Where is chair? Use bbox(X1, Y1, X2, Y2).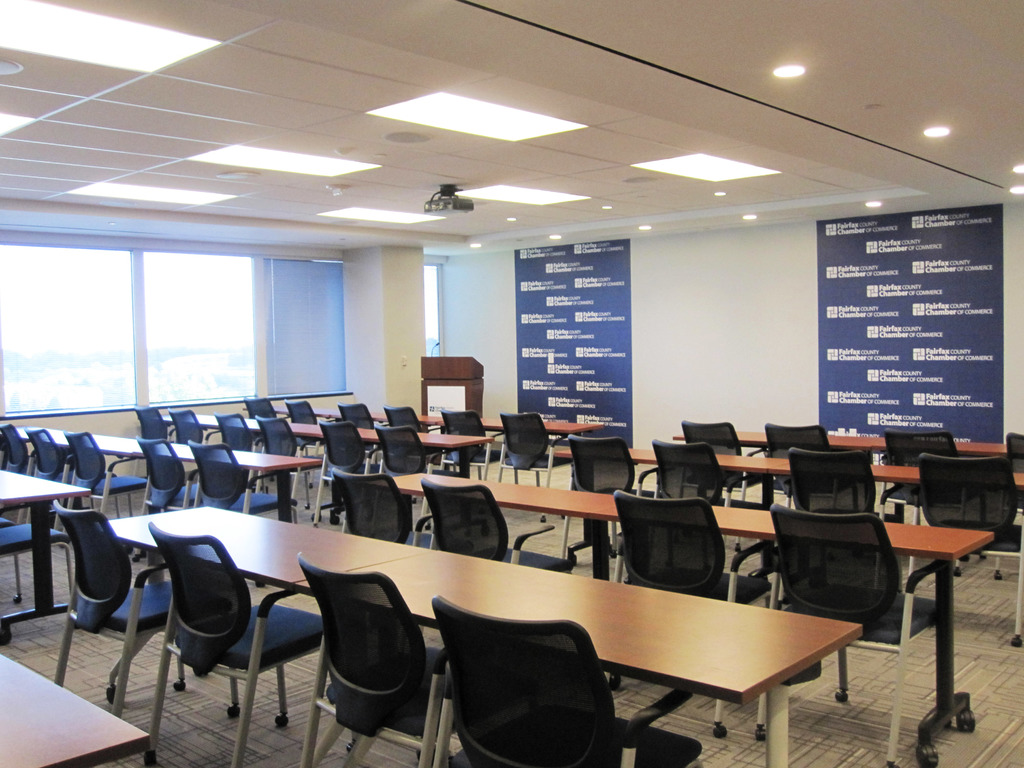
bbox(136, 515, 309, 747).
